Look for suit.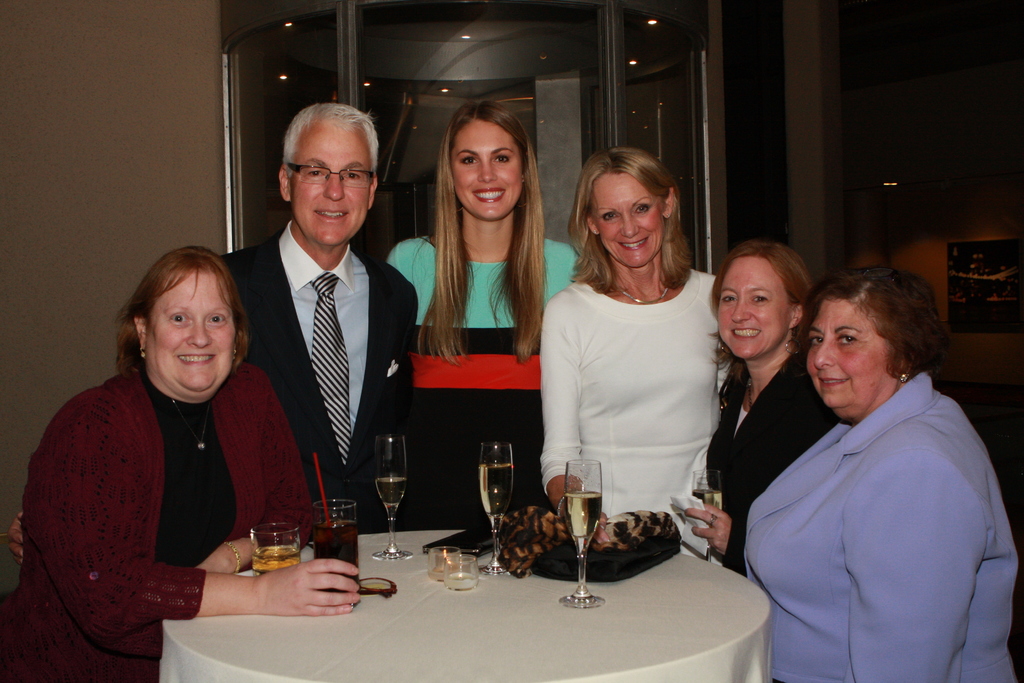
Found: pyautogui.locateOnScreen(733, 367, 1023, 682).
